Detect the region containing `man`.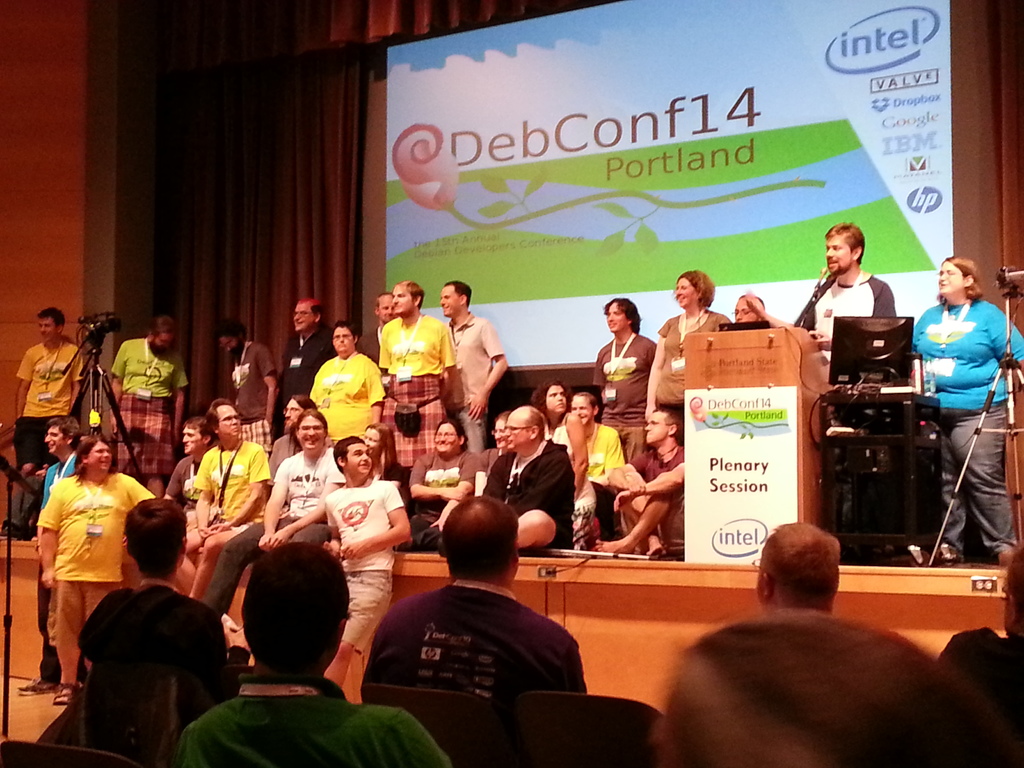
(x1=369, y1=285, x2=404, y2=373).
